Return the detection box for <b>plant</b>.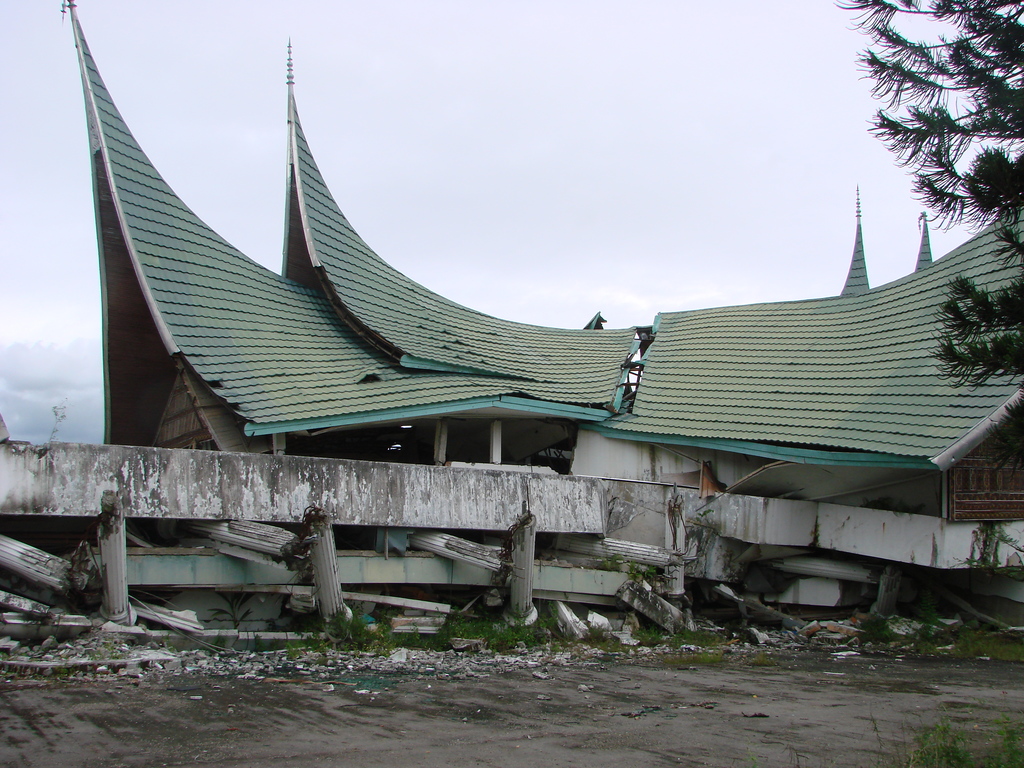
402:621:448:652.
